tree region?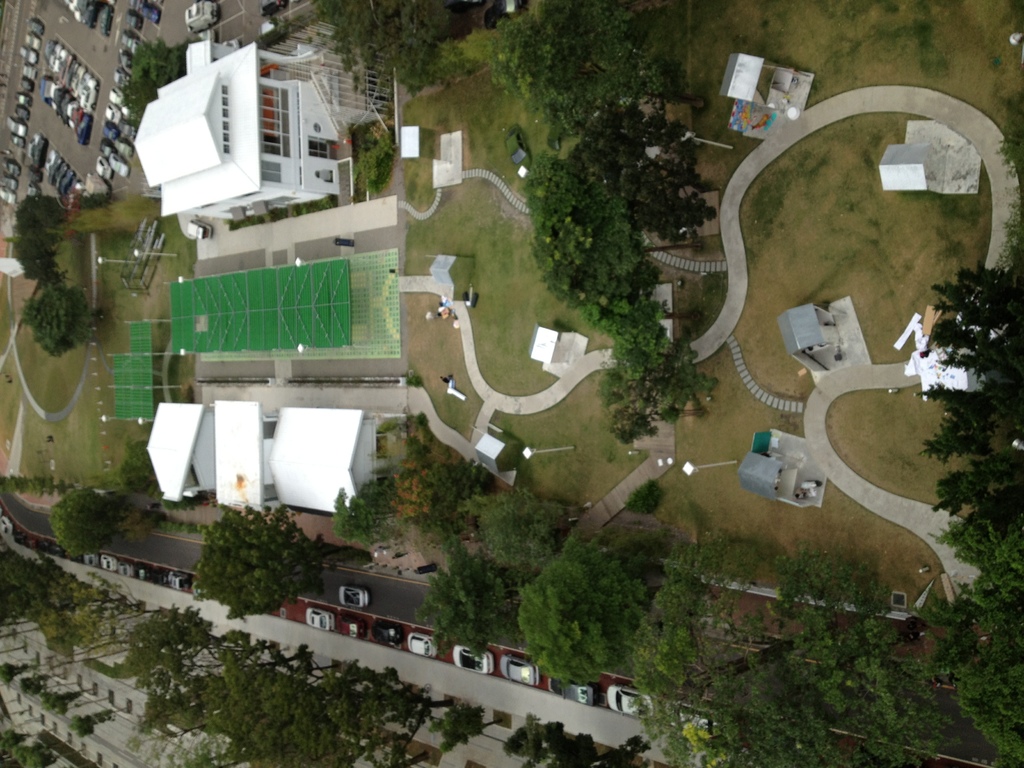
box(117, 38, 196, 120)
